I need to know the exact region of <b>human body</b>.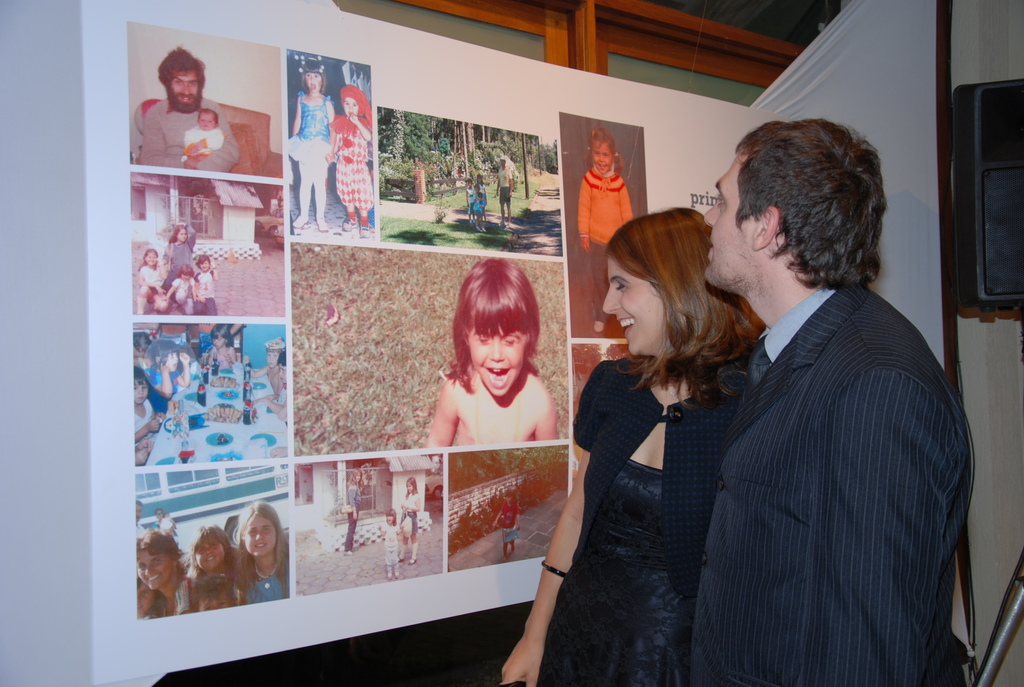
Region: locate(291, 97, 340, 228).
